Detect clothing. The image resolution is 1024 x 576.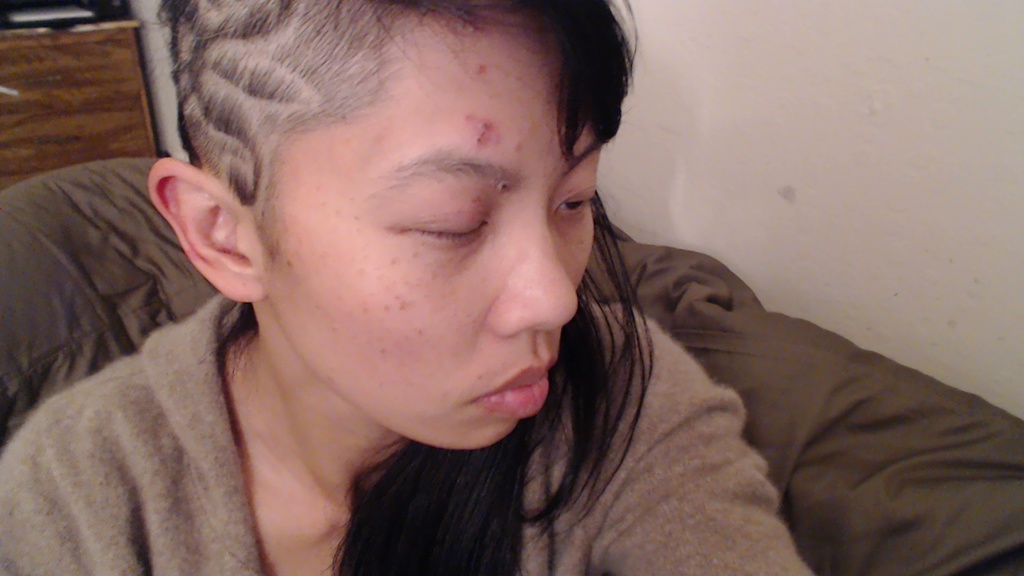
(left=0, top=296, right=825, bottom=575).
